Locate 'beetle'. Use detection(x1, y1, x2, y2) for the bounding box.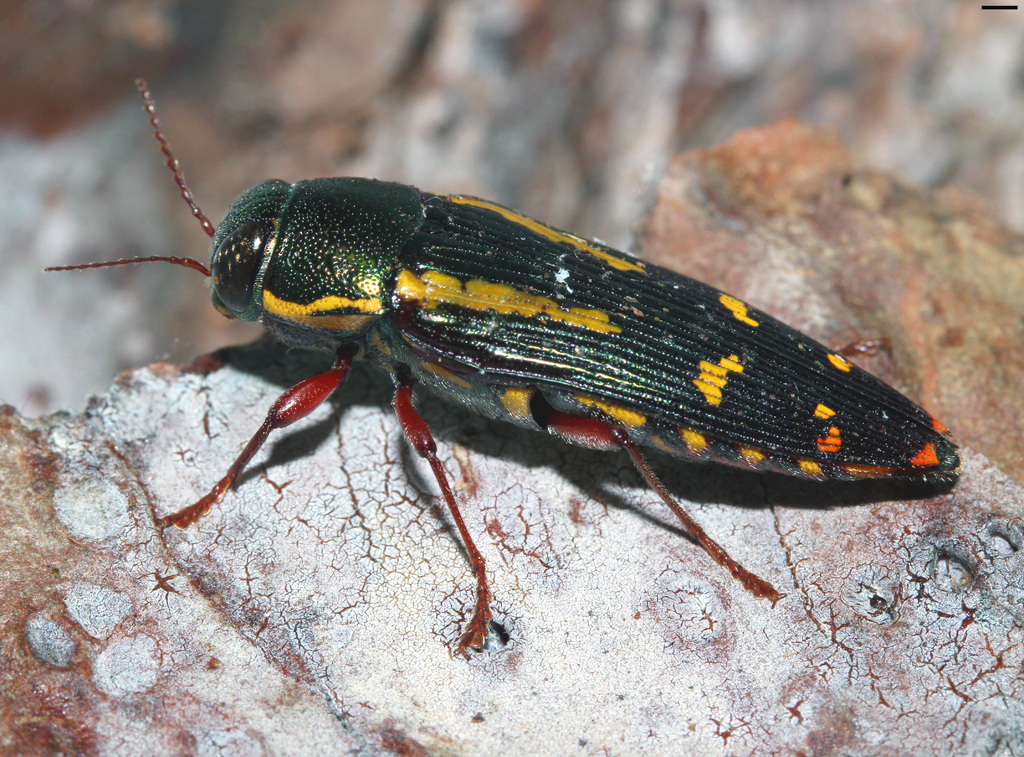
detection(31, 129, 1023, 678).
